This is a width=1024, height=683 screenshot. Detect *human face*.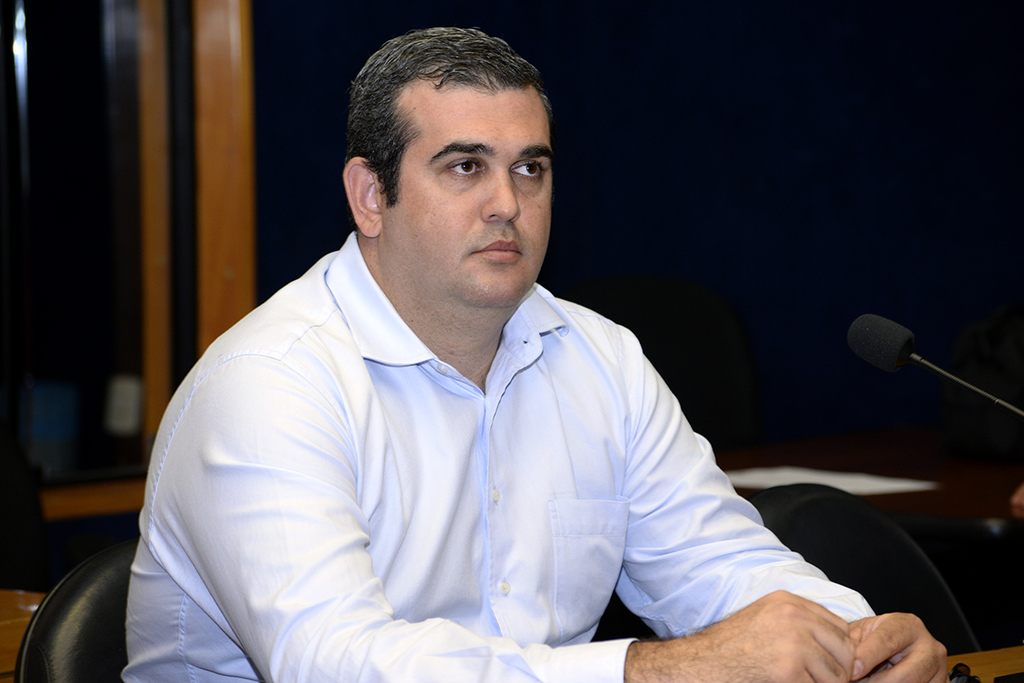
BBox(384, 82, 555, 310).
